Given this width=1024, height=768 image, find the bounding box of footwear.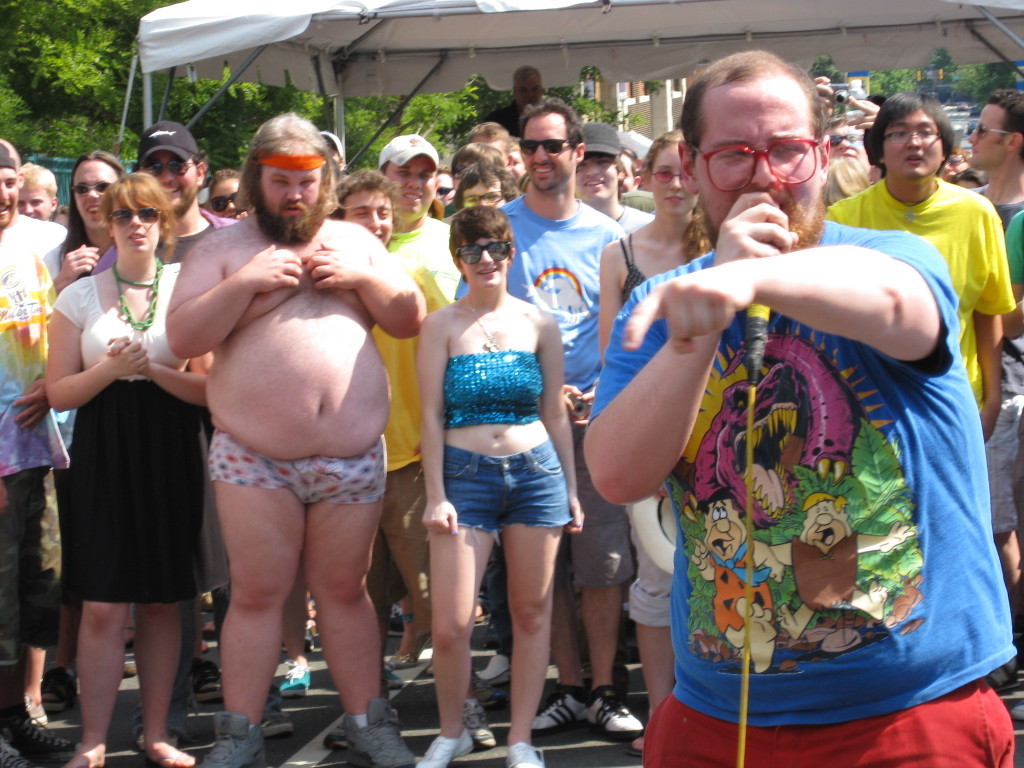
crop(460, 700, 494, 750).
